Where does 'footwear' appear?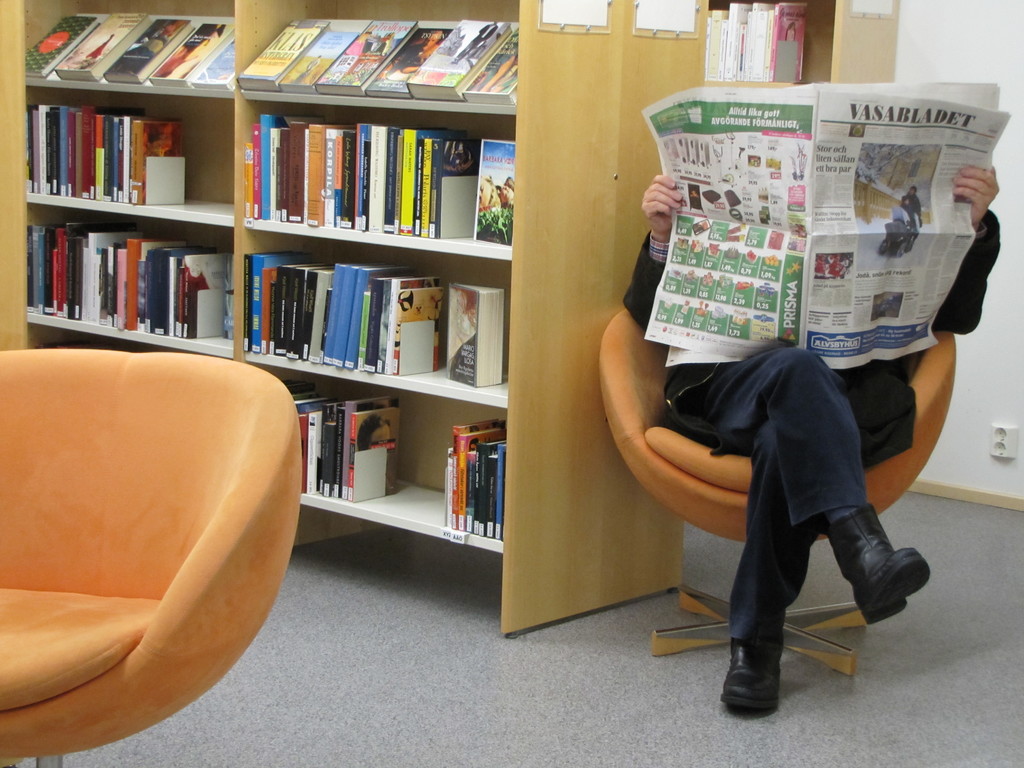
Appears at crop(721, 631, 787, 714).
